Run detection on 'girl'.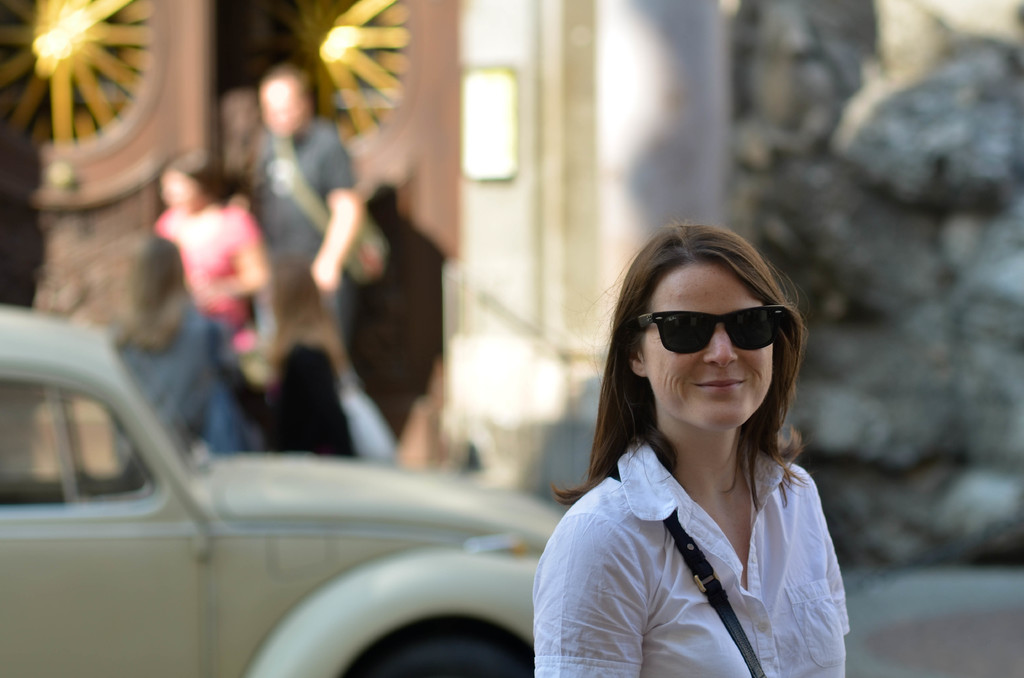
Result: x1=535, y1=223, x2=849, y2=677.
